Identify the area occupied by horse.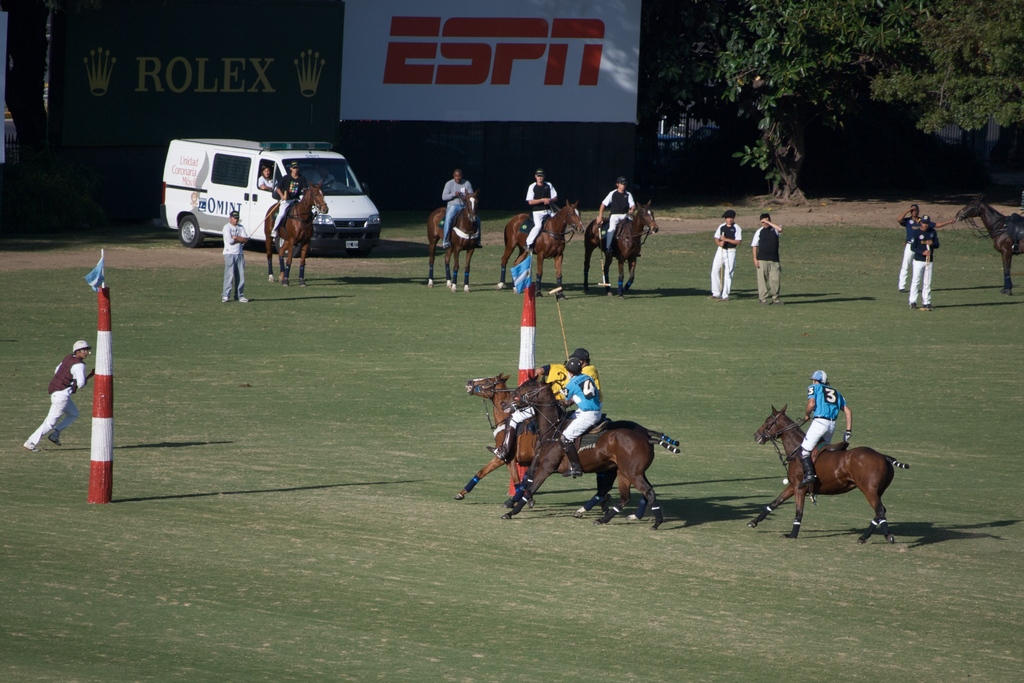
Area: [500,205,580,295].
